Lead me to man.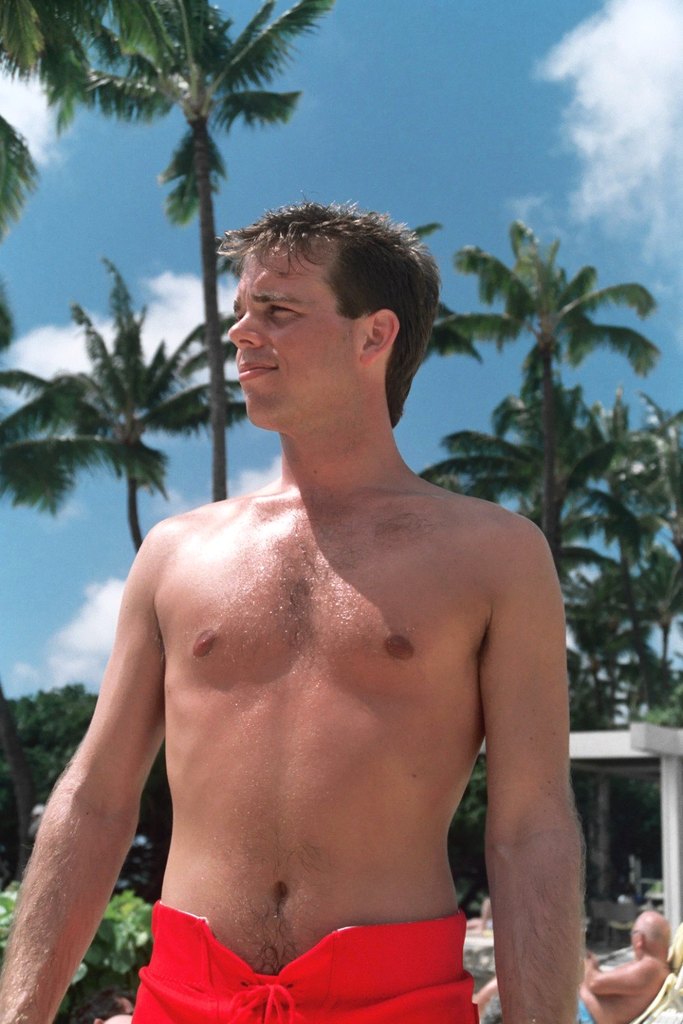
Lead to l=468, t=910, r=673, b=1023.
